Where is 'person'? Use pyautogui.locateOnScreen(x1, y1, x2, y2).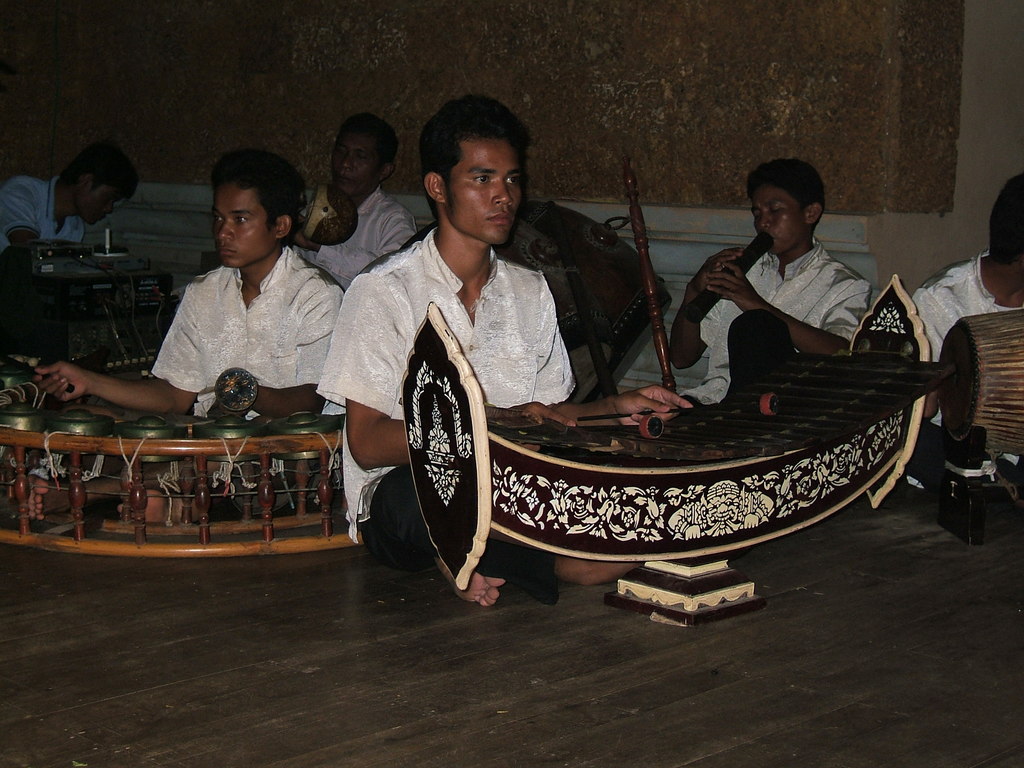
pyautogui.locateOnScreen(0, 138, 138, 254).
